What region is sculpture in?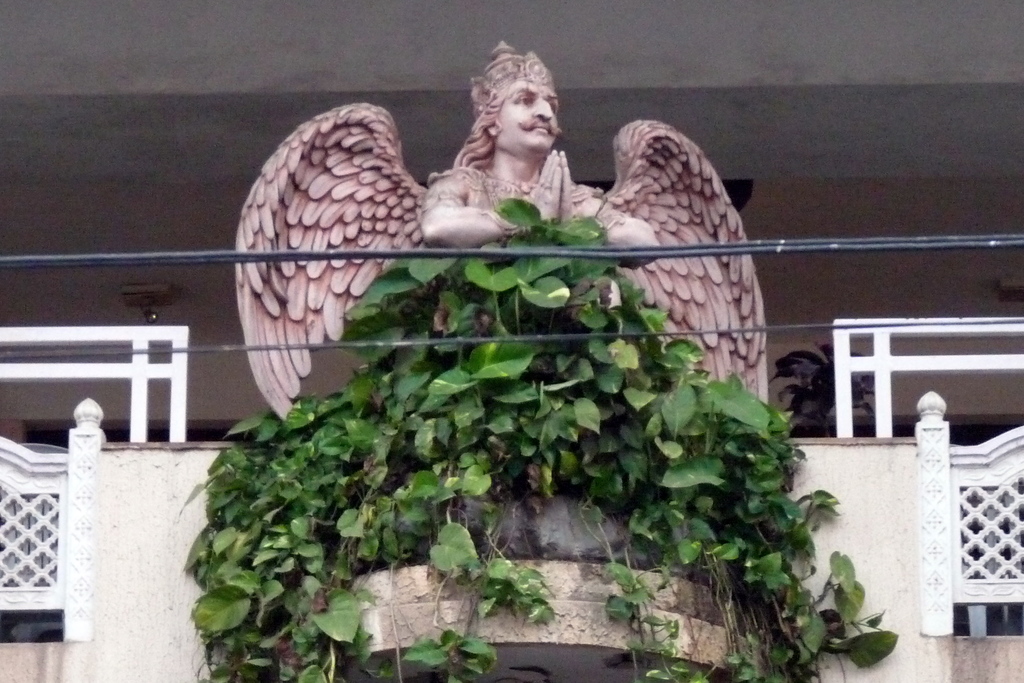
[x1=298, y1=84, x2=717, y2=398].
